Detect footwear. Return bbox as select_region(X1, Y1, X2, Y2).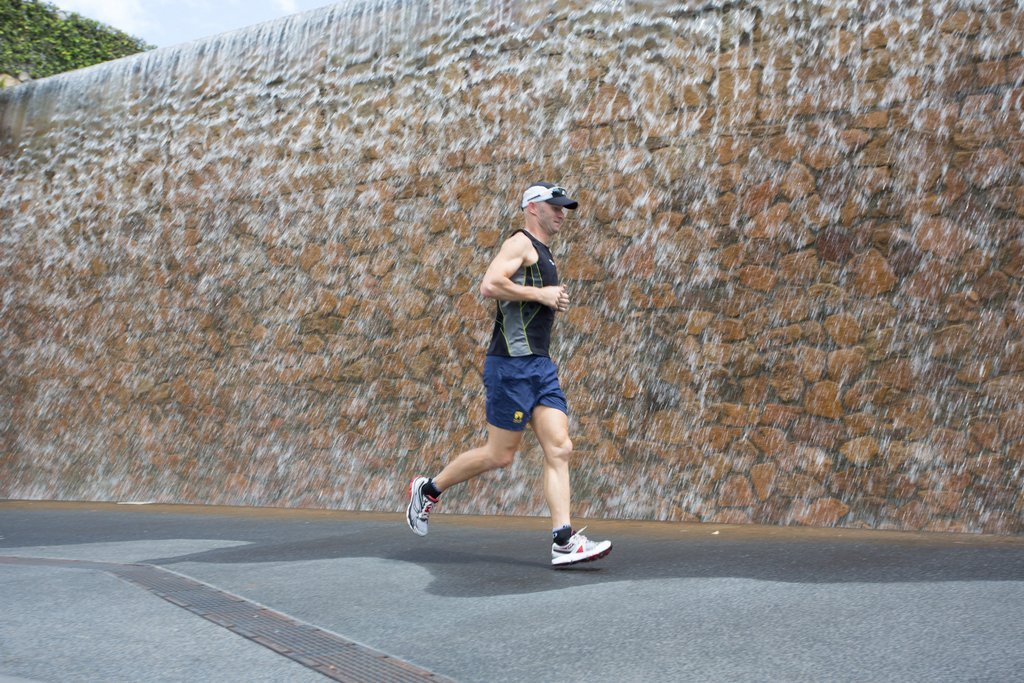
select_region(551, 520, 619, 565).
